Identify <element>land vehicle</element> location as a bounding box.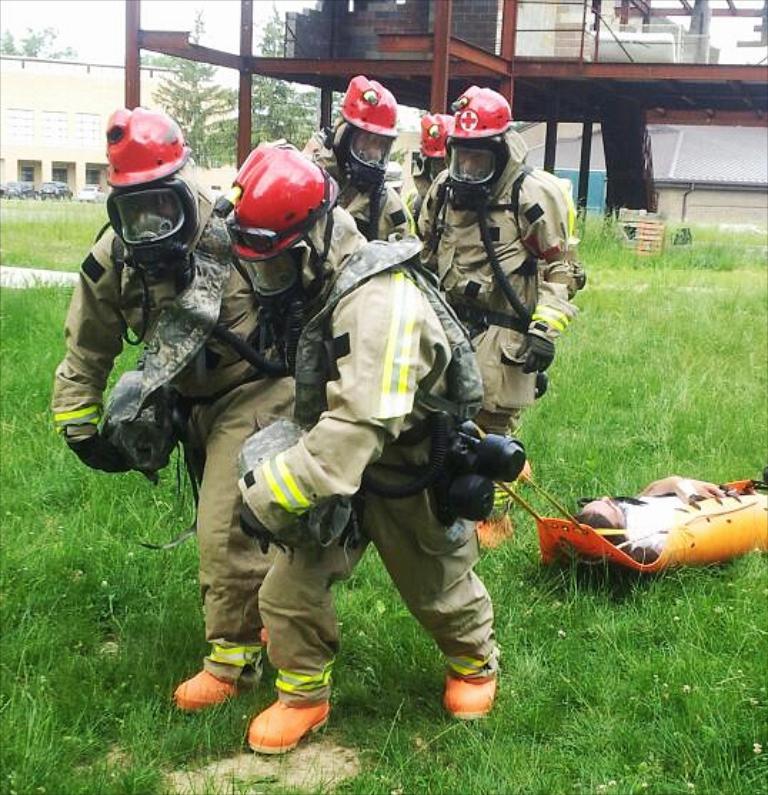
detection(31, 180, 74, 203).
